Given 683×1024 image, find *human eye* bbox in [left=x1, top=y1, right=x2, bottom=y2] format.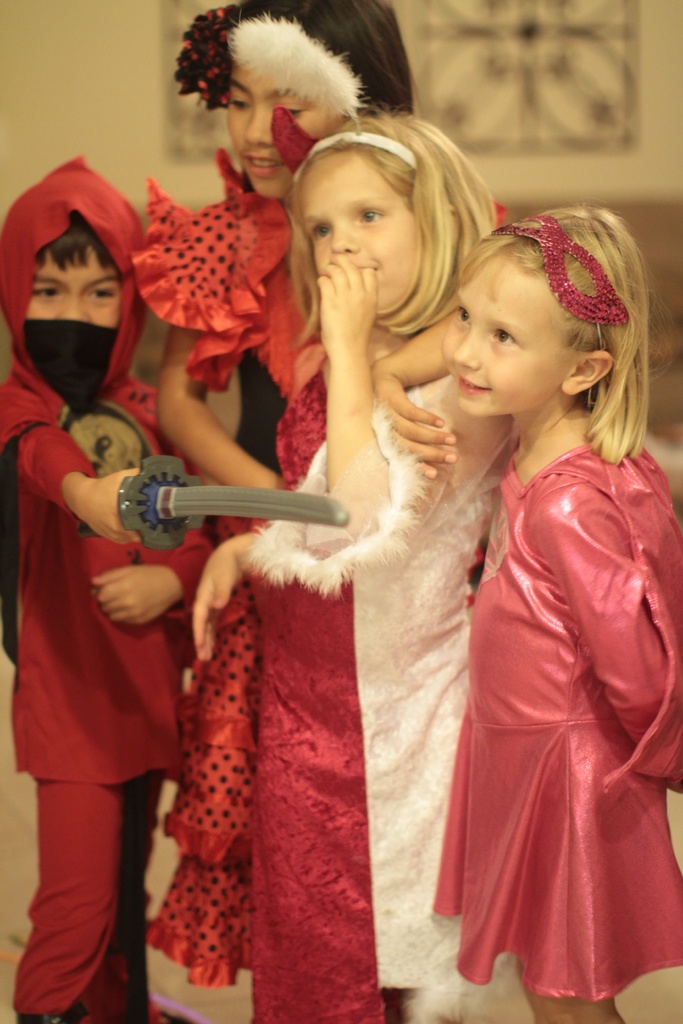
[left=486, top=323, right=522, bottom=349].
